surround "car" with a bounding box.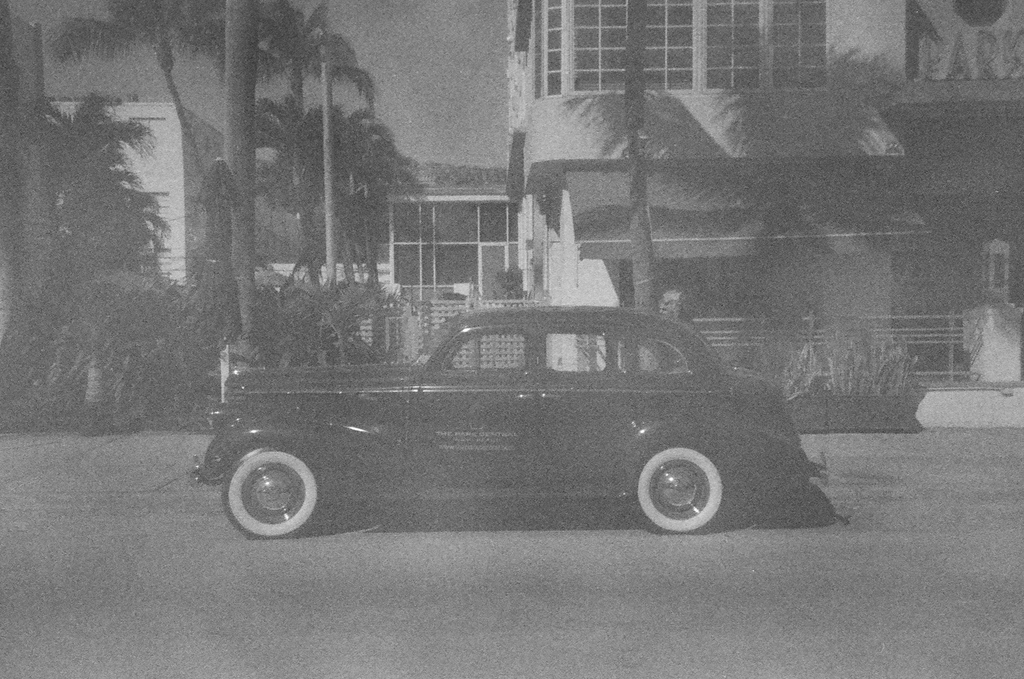
<box>192,304,827,542</box>.
